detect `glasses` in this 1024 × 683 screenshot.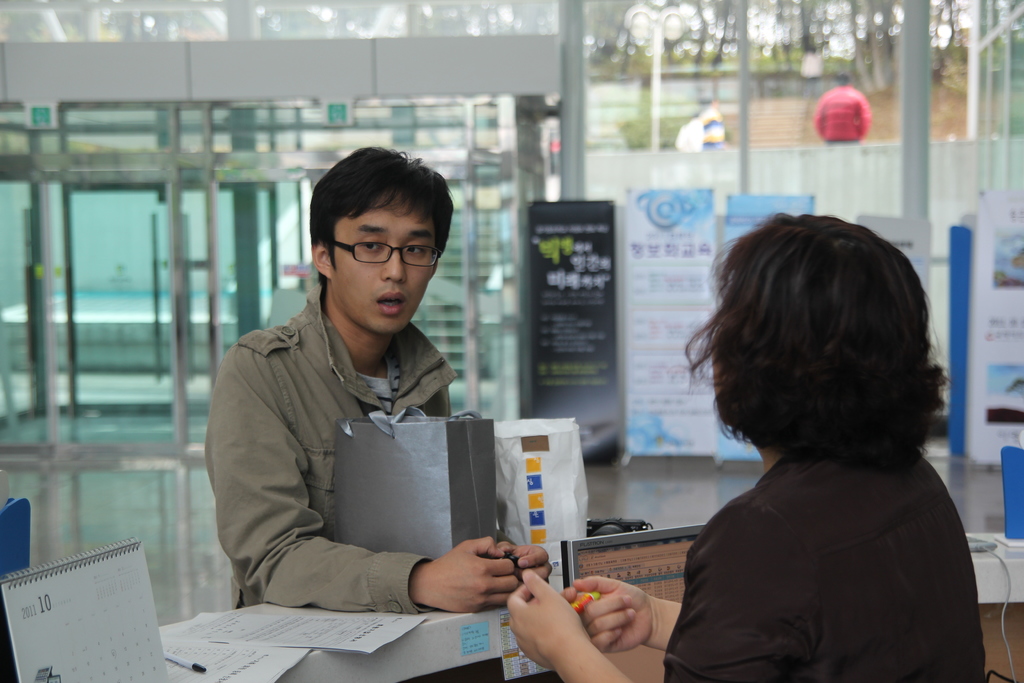
Detection: crop(340, 241, 440, 263).
